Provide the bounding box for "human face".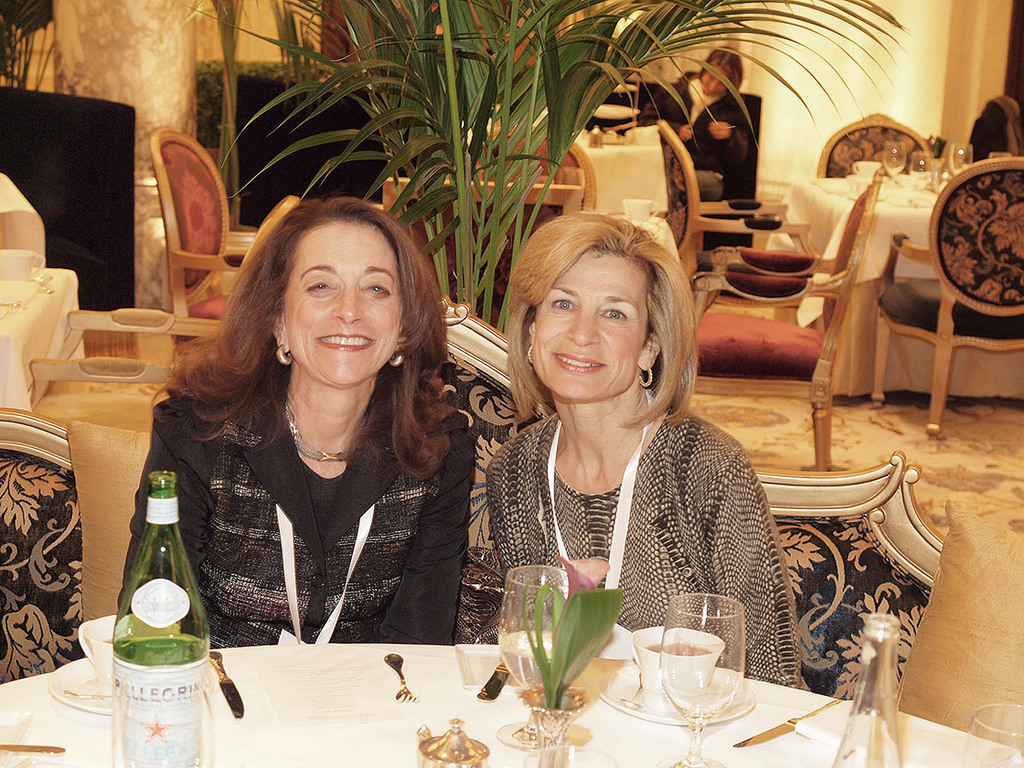
region(531, 252, 648, 398).
